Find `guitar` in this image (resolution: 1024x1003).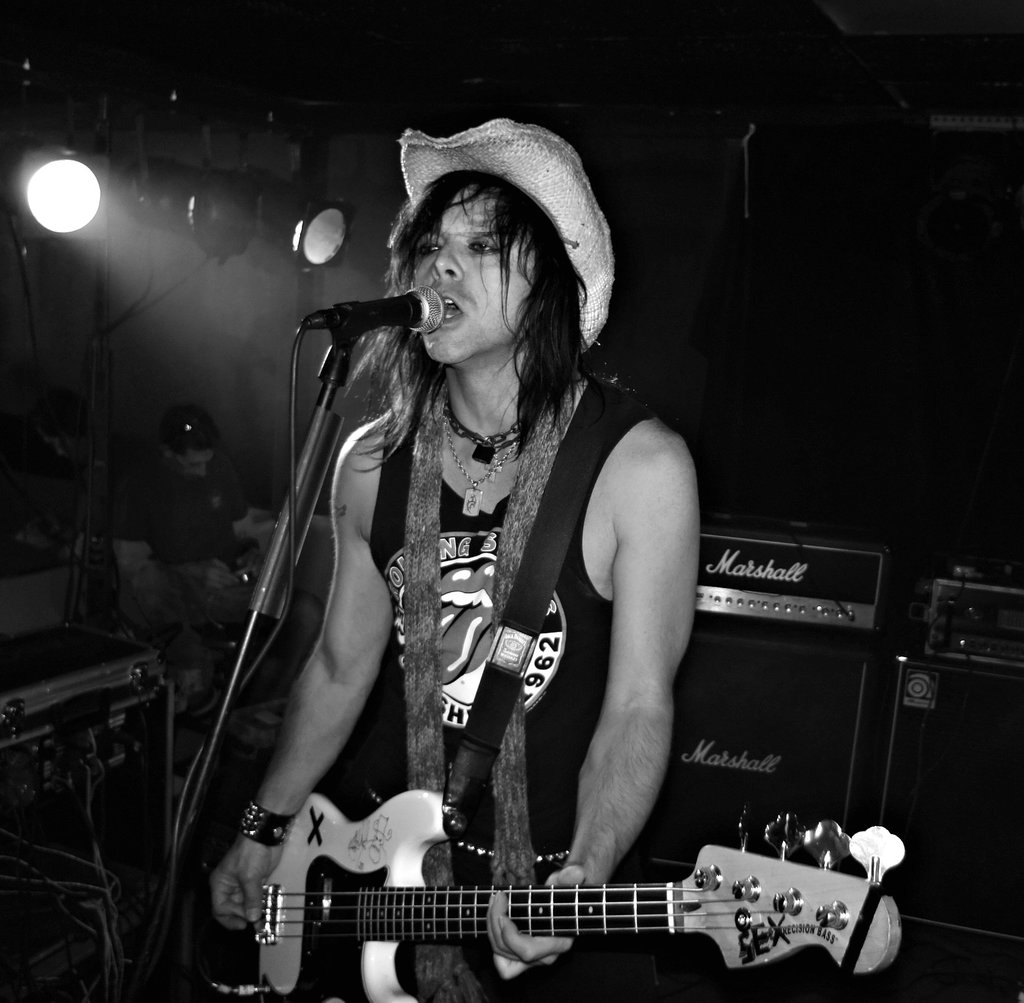
pyautogui.locateOnScreen(149, 758, 858, 992).
